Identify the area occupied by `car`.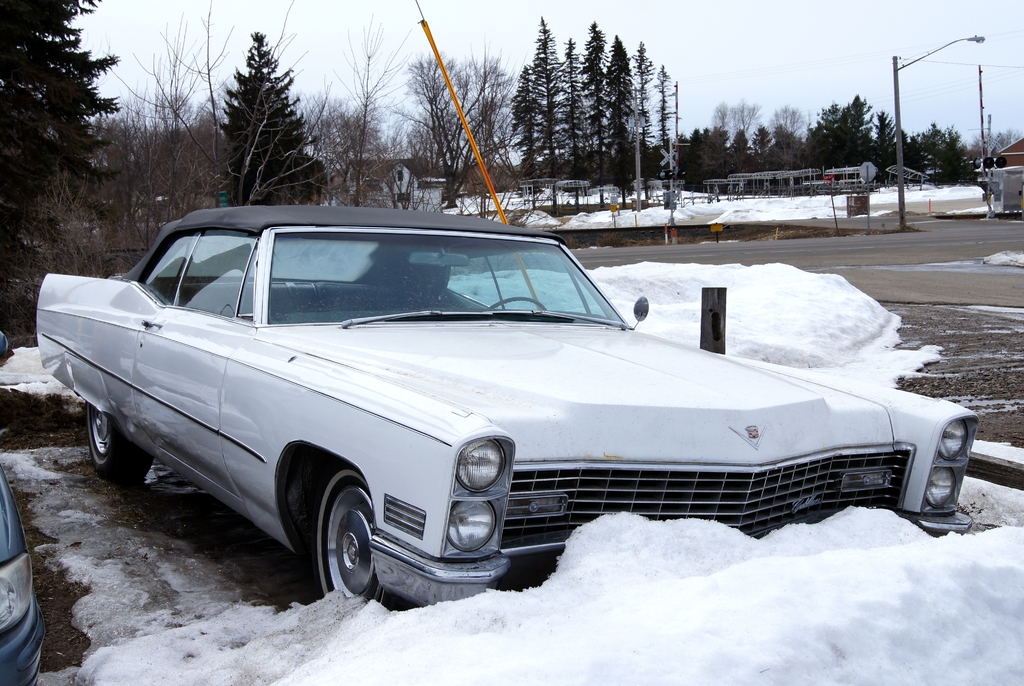
Area: detection(0, 331, 46, 685).
